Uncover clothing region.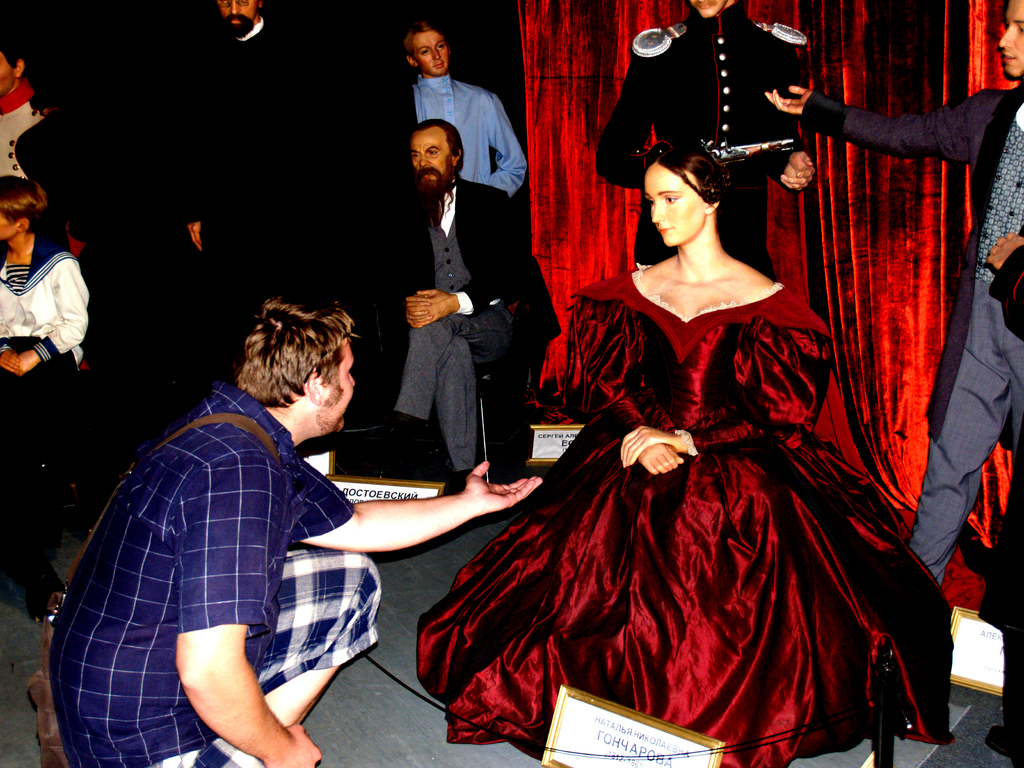
Uncovered: 415/170/941/715.
